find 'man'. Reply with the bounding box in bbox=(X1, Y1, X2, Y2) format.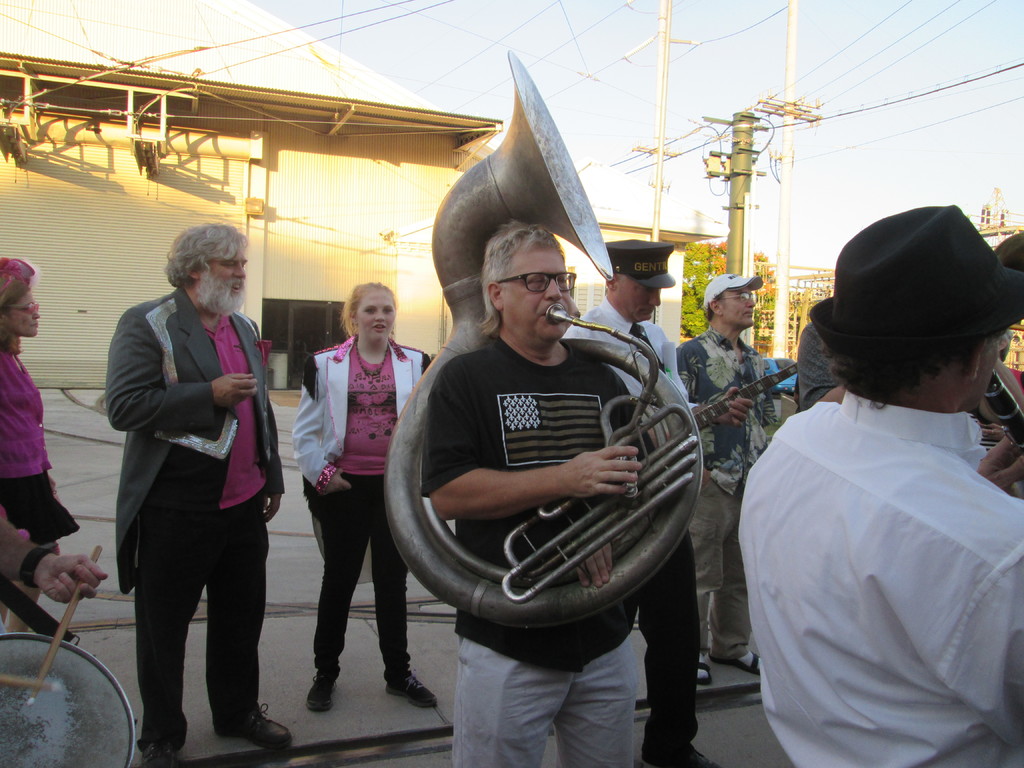
bbox=(567, 232, 752, 767).
